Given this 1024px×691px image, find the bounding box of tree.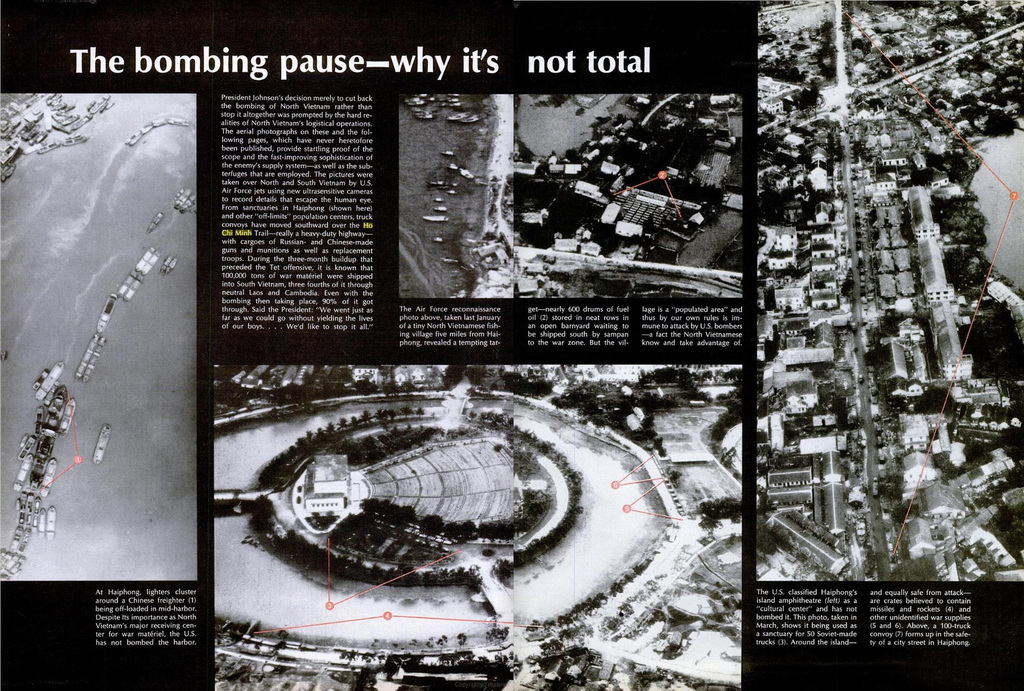
x1=497, y1=624, x2=509, y2=643.
